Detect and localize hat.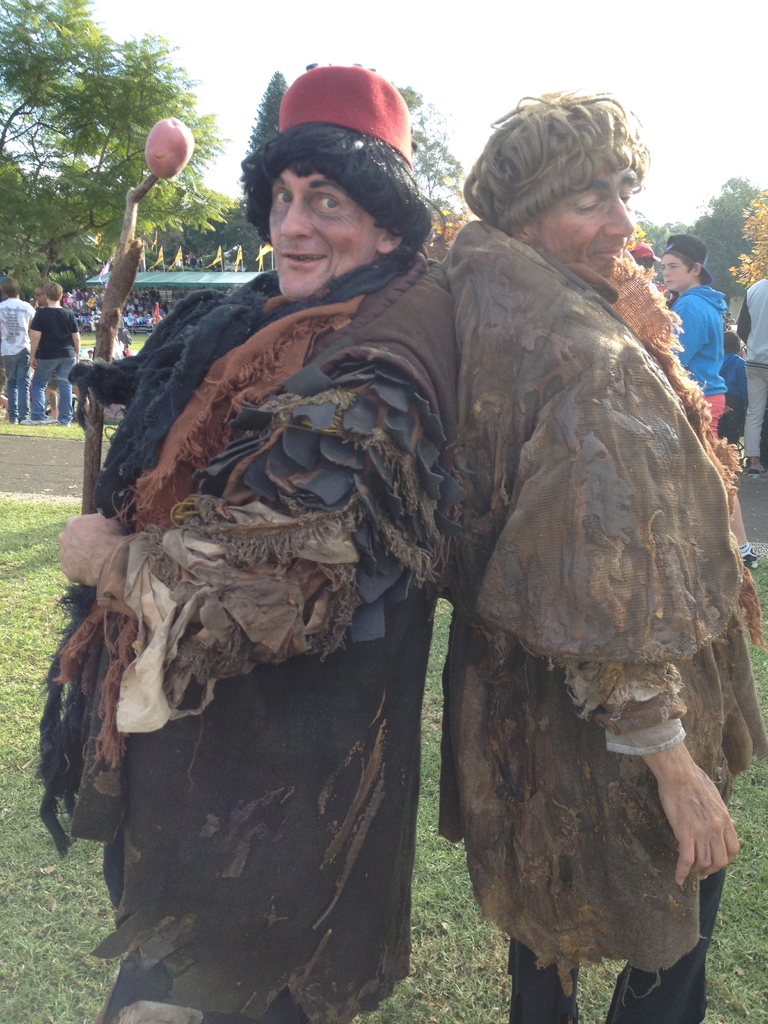
Localized at <box>625,242,660,259</box>.
